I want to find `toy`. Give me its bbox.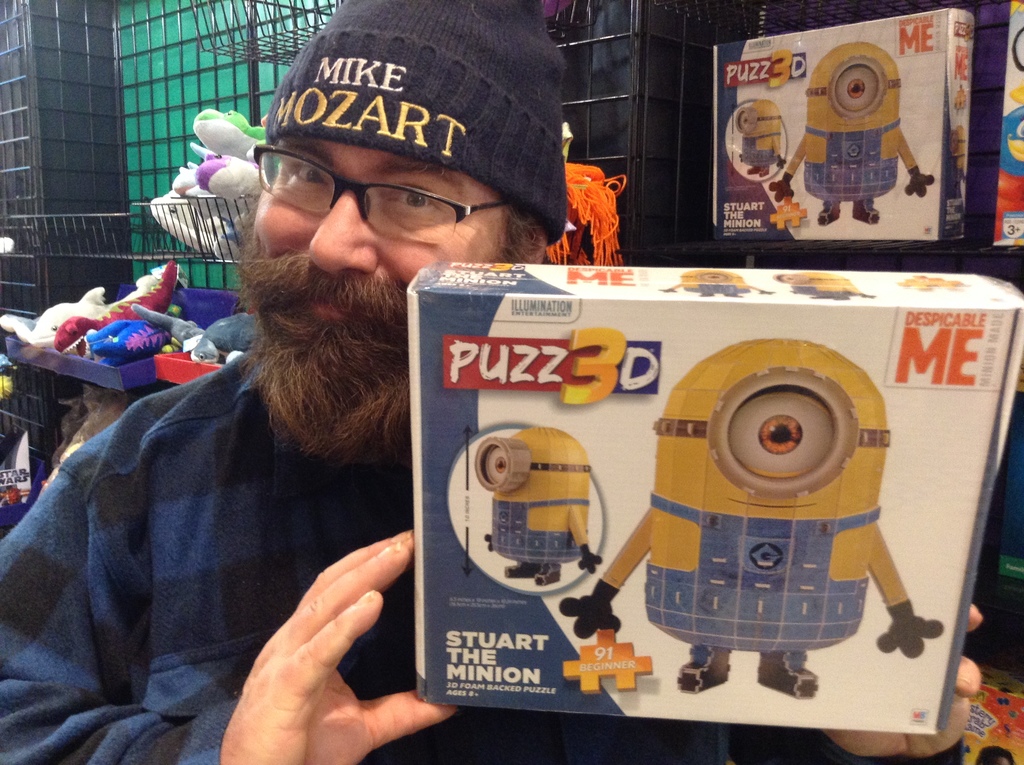
<region>737, 97, 788, 181</region>.
